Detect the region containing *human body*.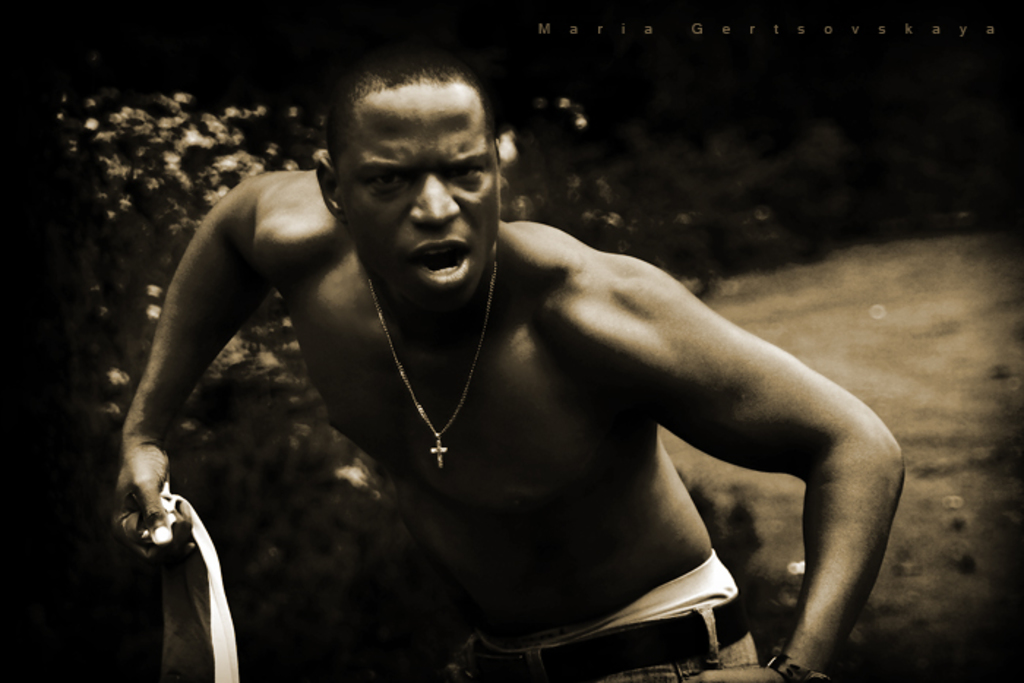
86, 76, 870, 671.
